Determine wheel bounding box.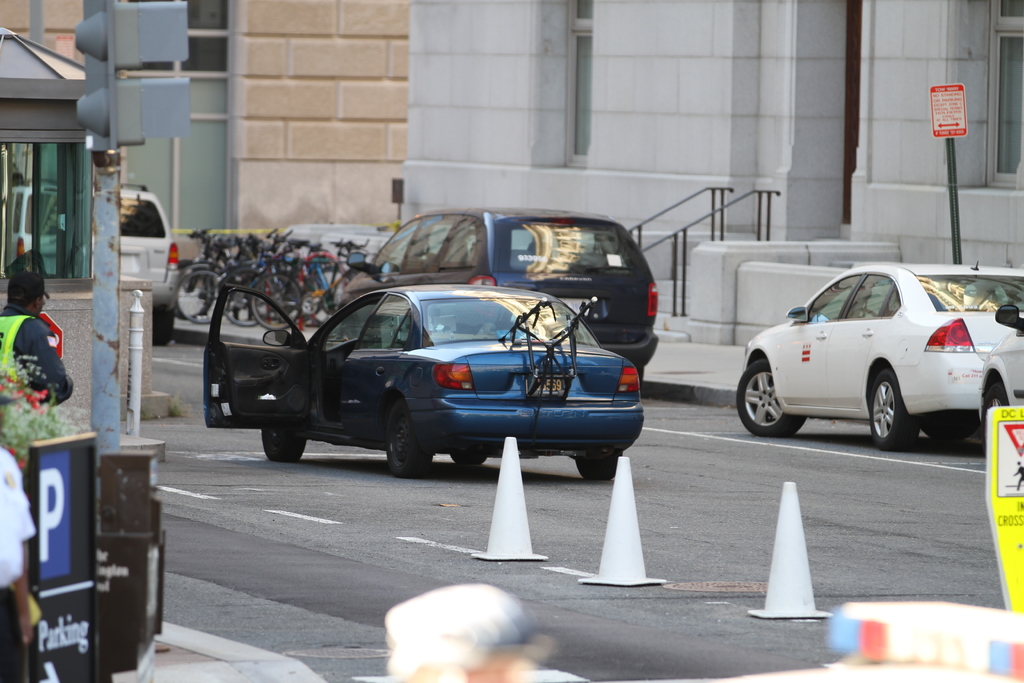
Determined: {"x1": 451, "y1": 454, "x2": 489, "y2": 465}.
